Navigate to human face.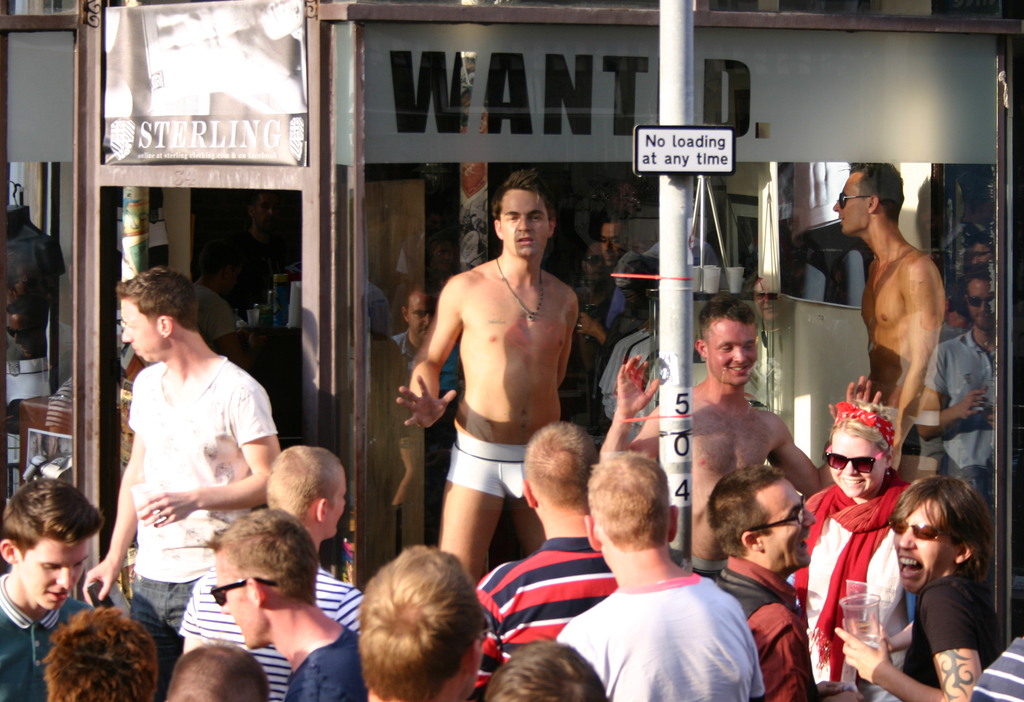
Navigation target: (970, 283, 991, 328).
